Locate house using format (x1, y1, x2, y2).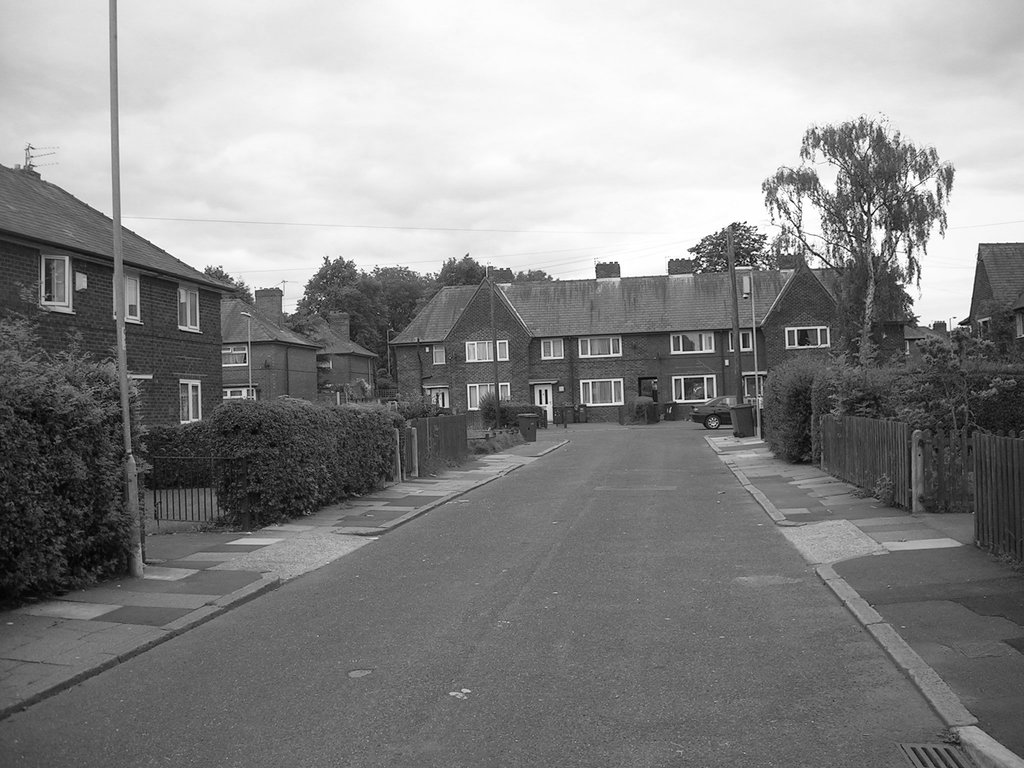
(384, 262, 915, 424).
